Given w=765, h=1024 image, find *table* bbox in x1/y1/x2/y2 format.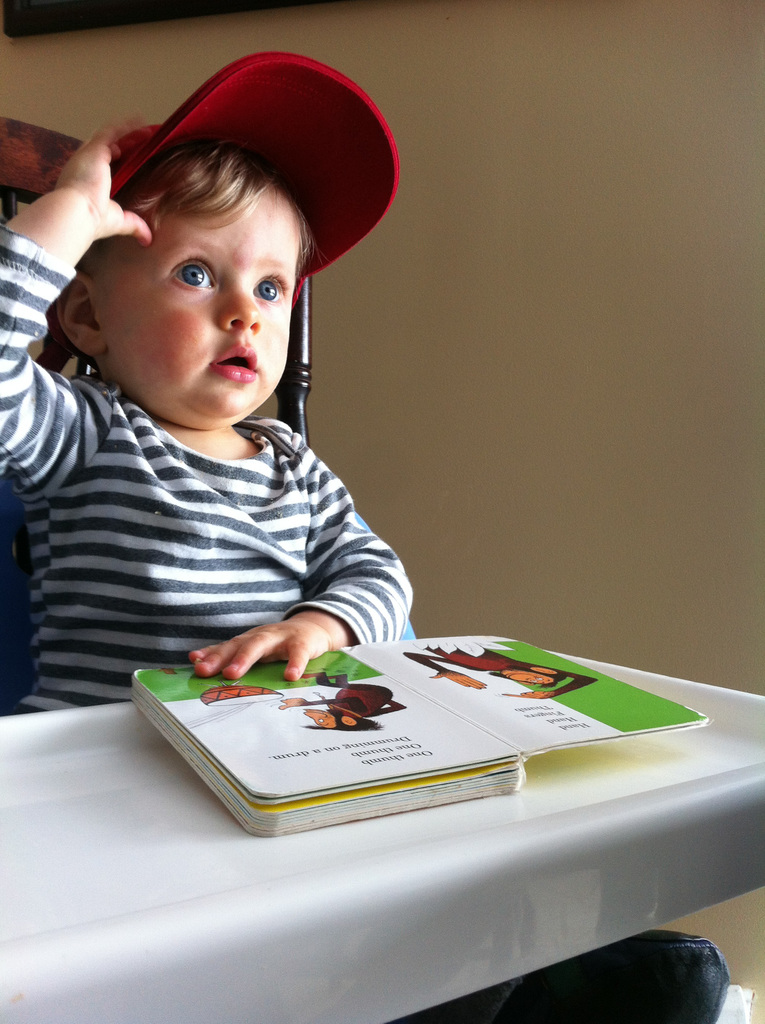
0/634/764/1023.
